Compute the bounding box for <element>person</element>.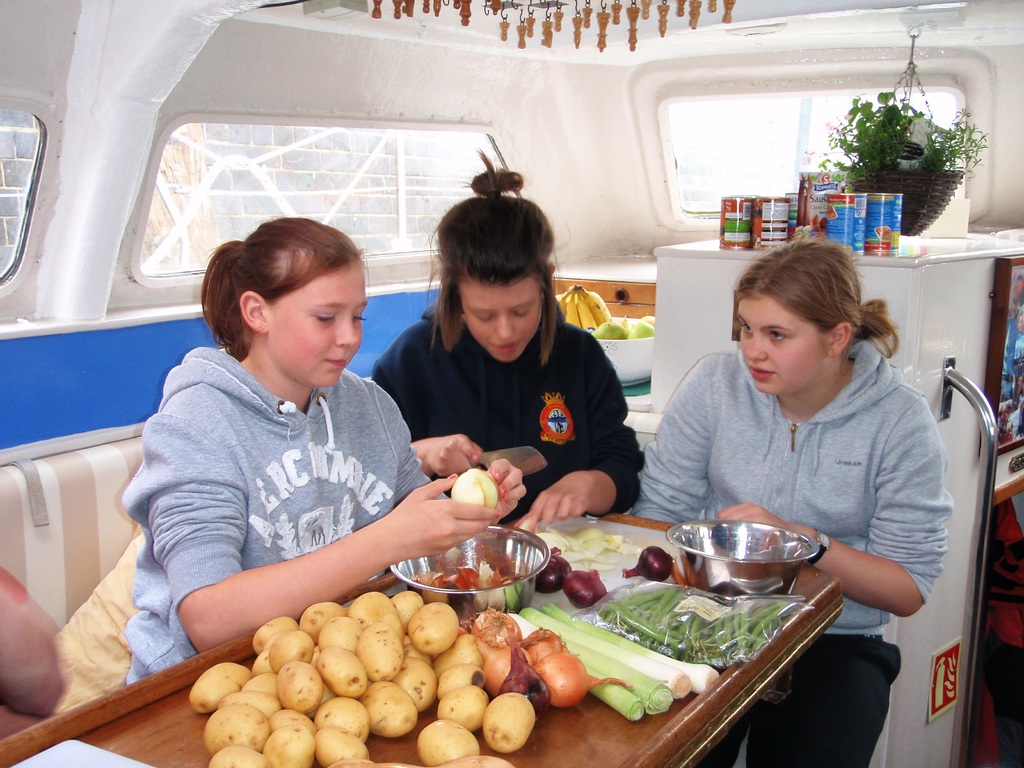
370:150:645:539.
